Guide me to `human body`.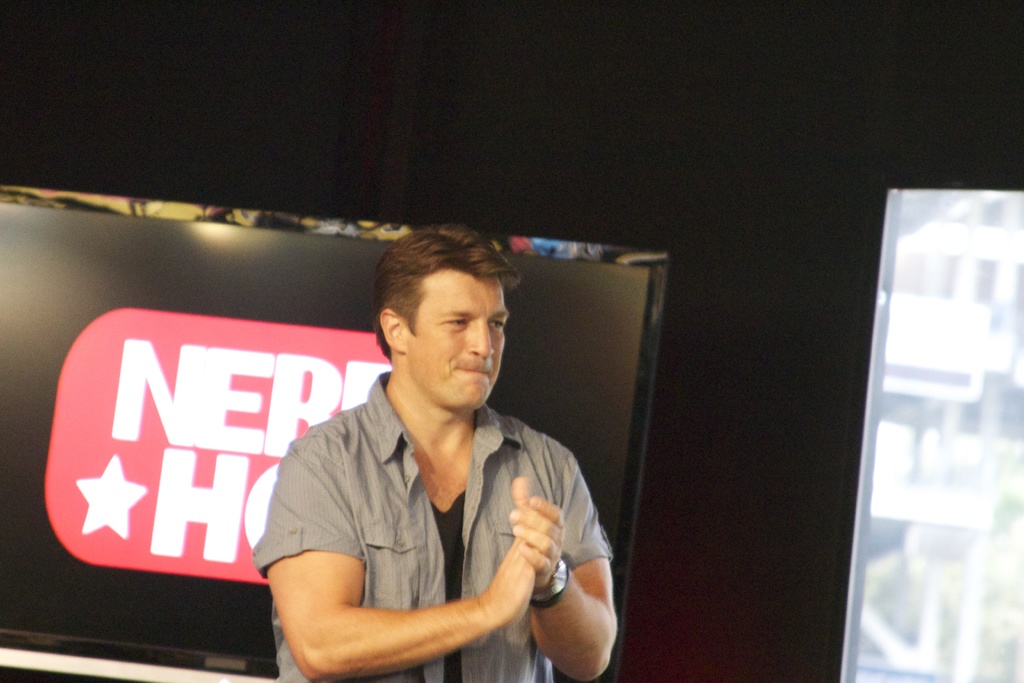
Guidance: 324 244 650 673.
